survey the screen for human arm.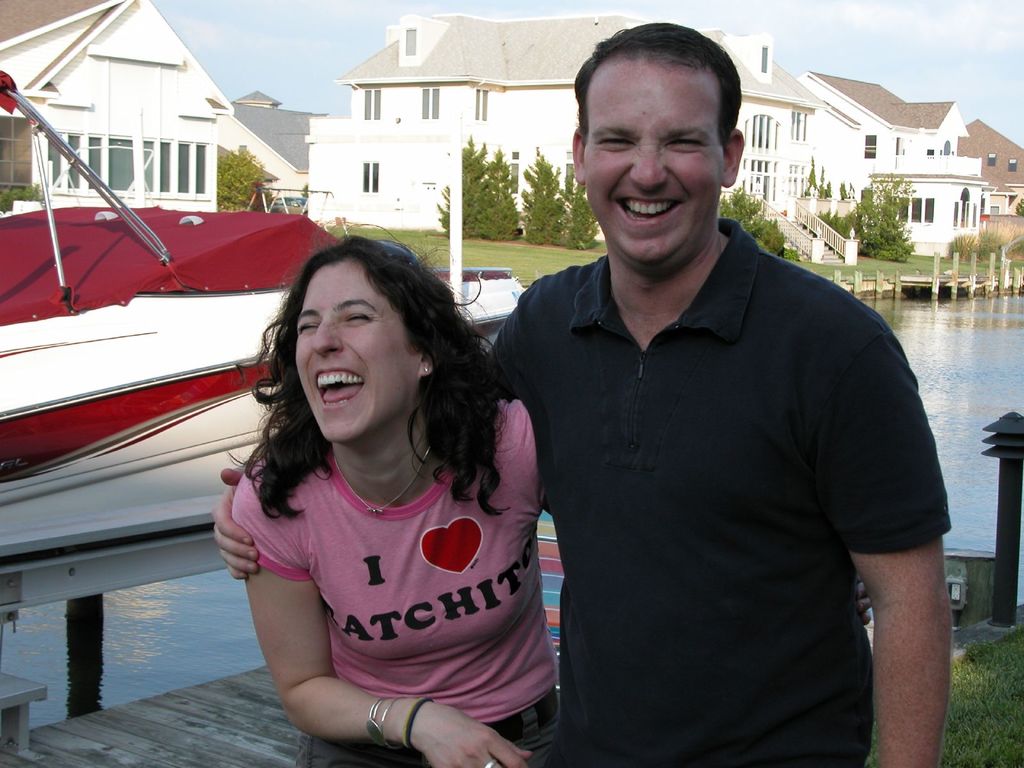
Survey found: [239, 464, 529, 767].
